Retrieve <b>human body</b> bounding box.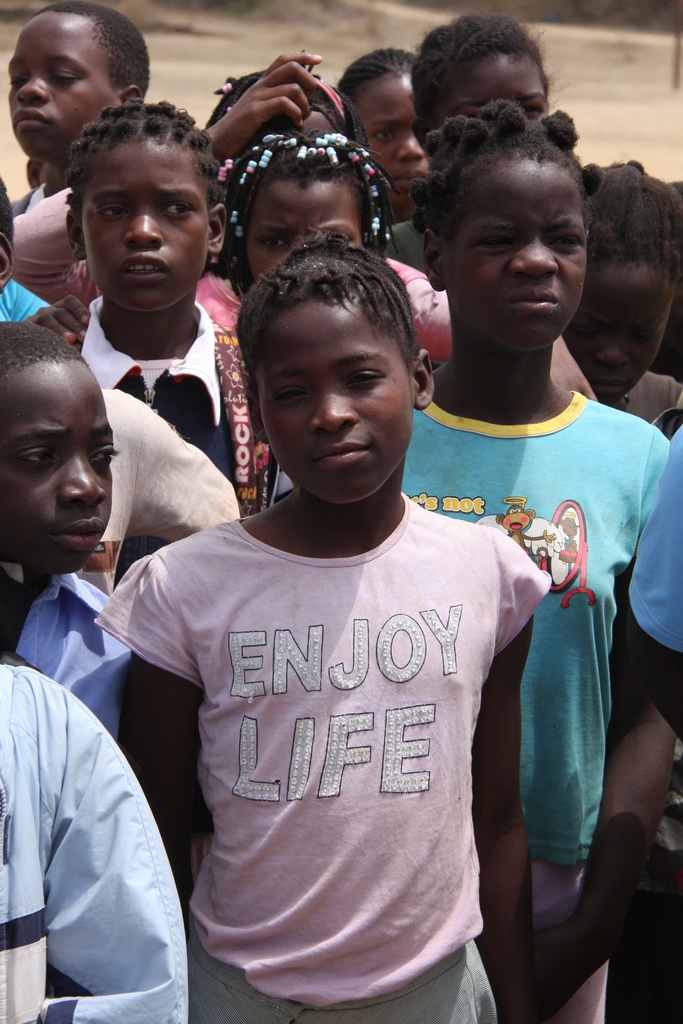
Bounding box: (x1=0, y1=289, x2=136, y2=752).
